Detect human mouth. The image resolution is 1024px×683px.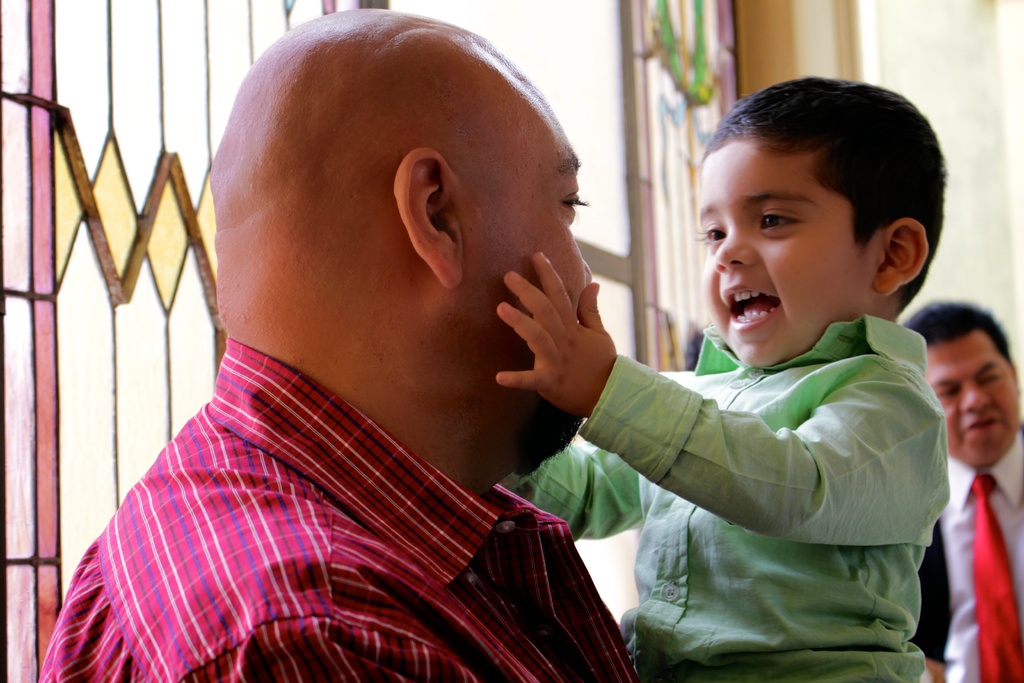
left=723, top=279, right=779, bottom=334.
